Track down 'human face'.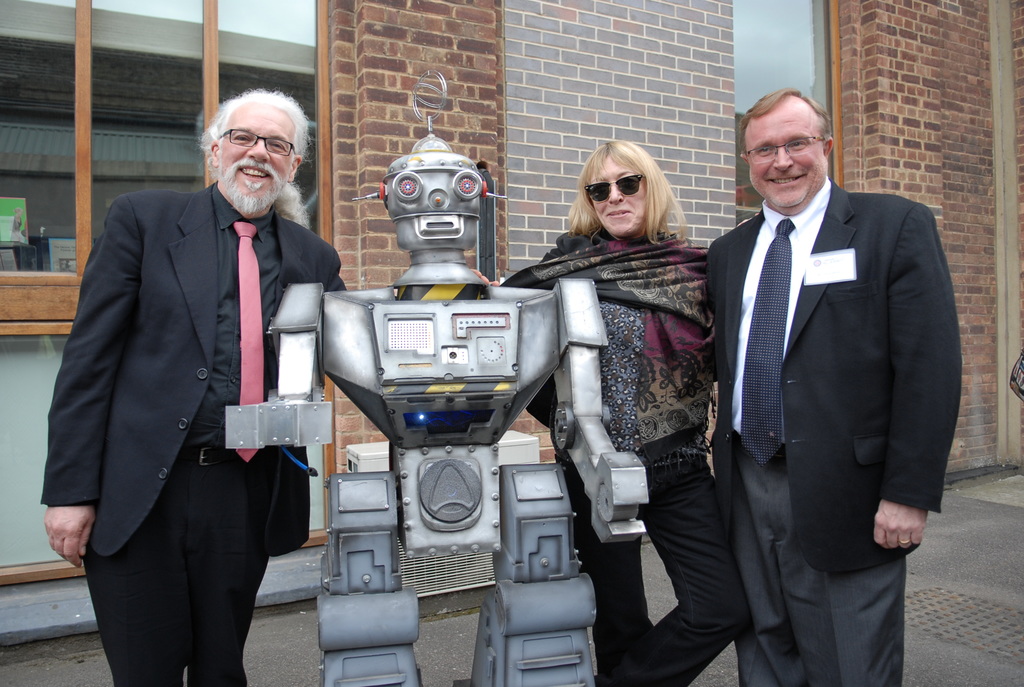
Tracked to [left=748, top=111, right=820, bottom=205].
